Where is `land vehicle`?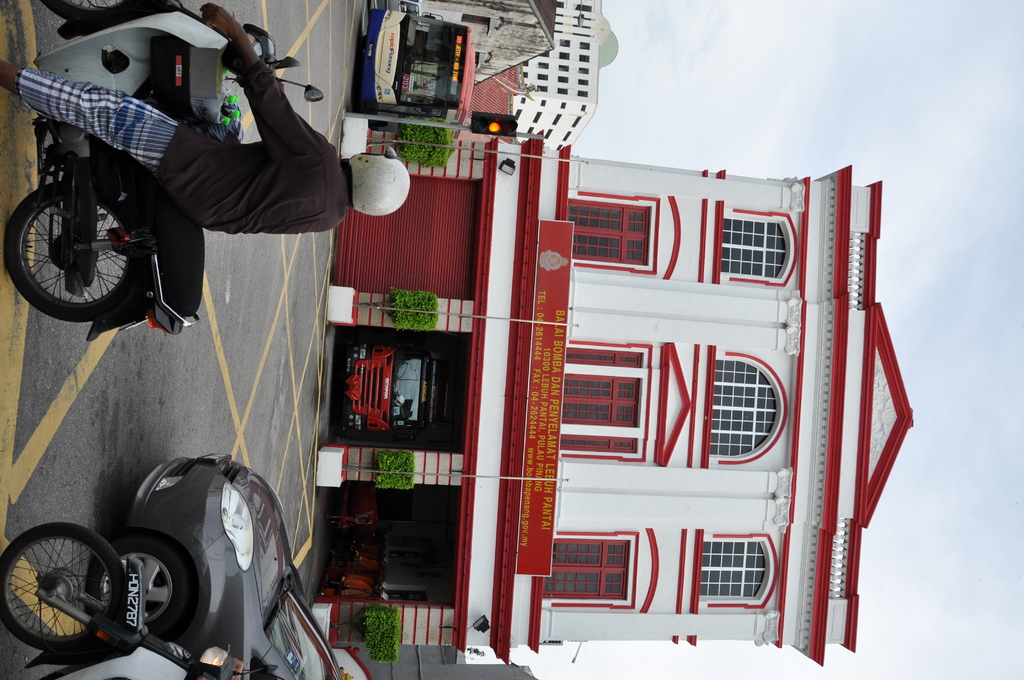
left=0, top=523, right=241, bottom=679.
